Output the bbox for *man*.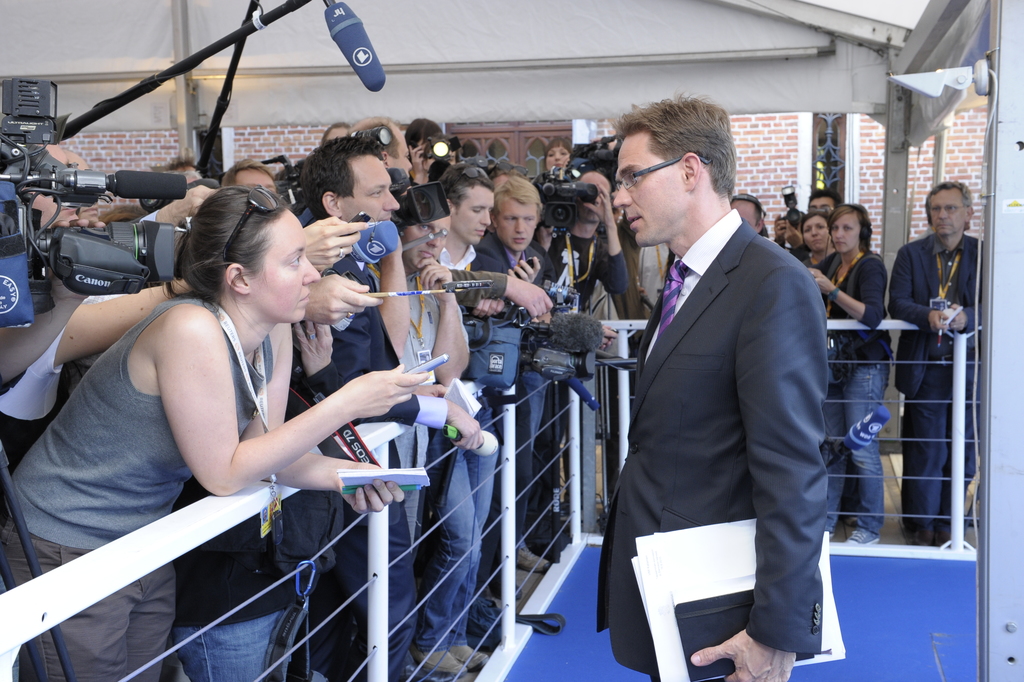
x1=300, y1=138, x2=486, y2=681.
